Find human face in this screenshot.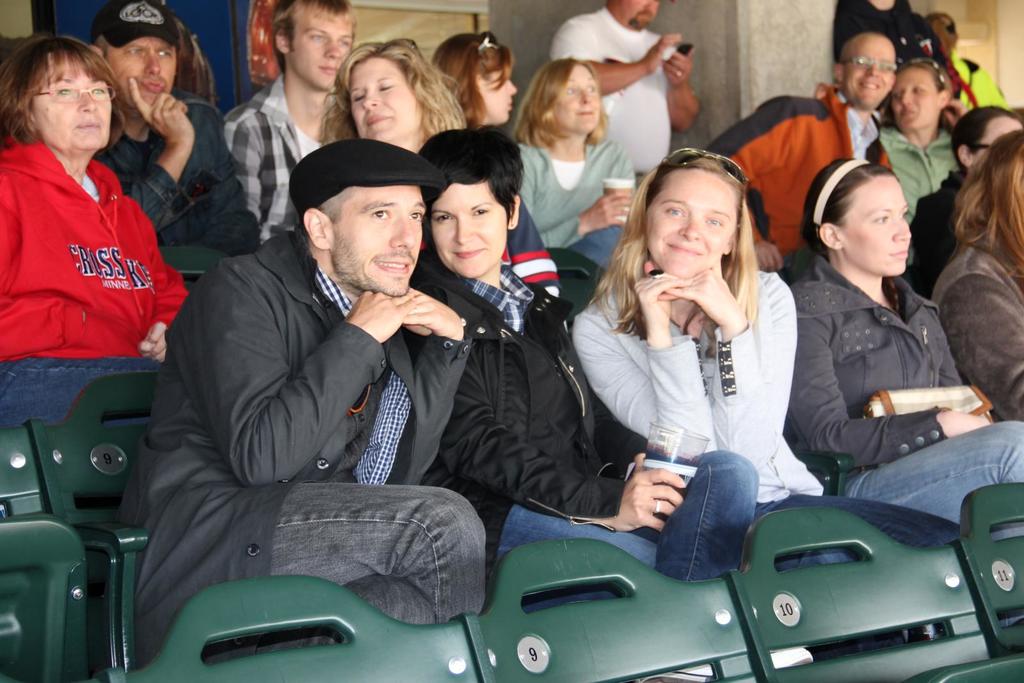
The bounding box for human face is [347,60,423,138].
